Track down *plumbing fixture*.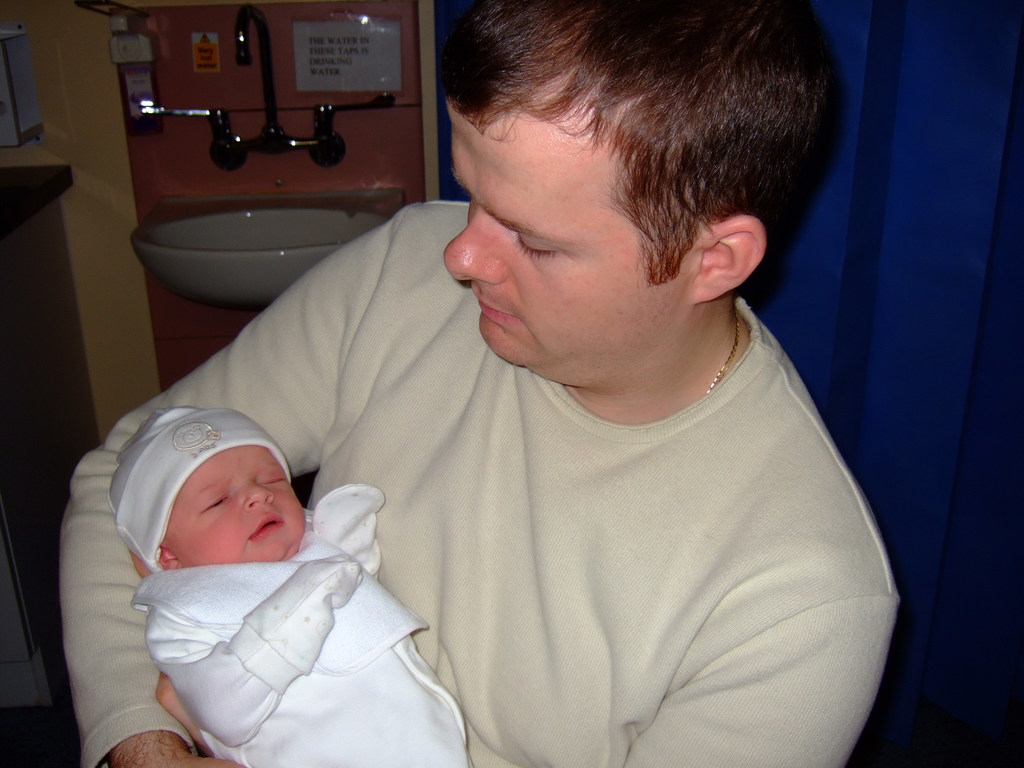
Tracked to (left=139, top=6, right=401, bottom=166).
